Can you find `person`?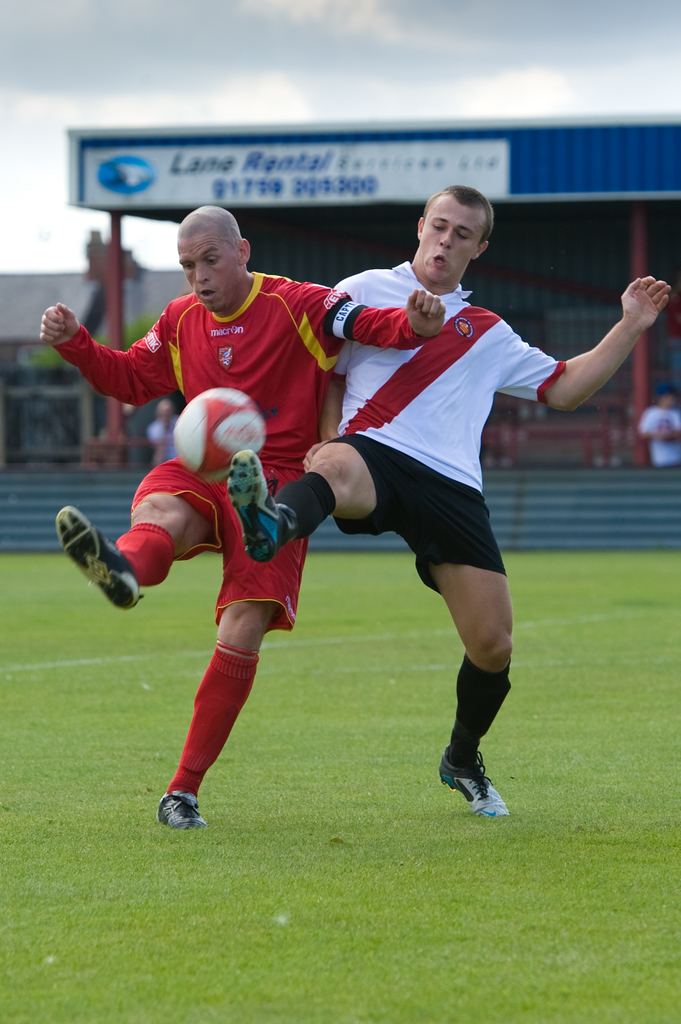
Yes, bounding box: pyautogui.locateOnScreen(638, 379, 680, 461).
